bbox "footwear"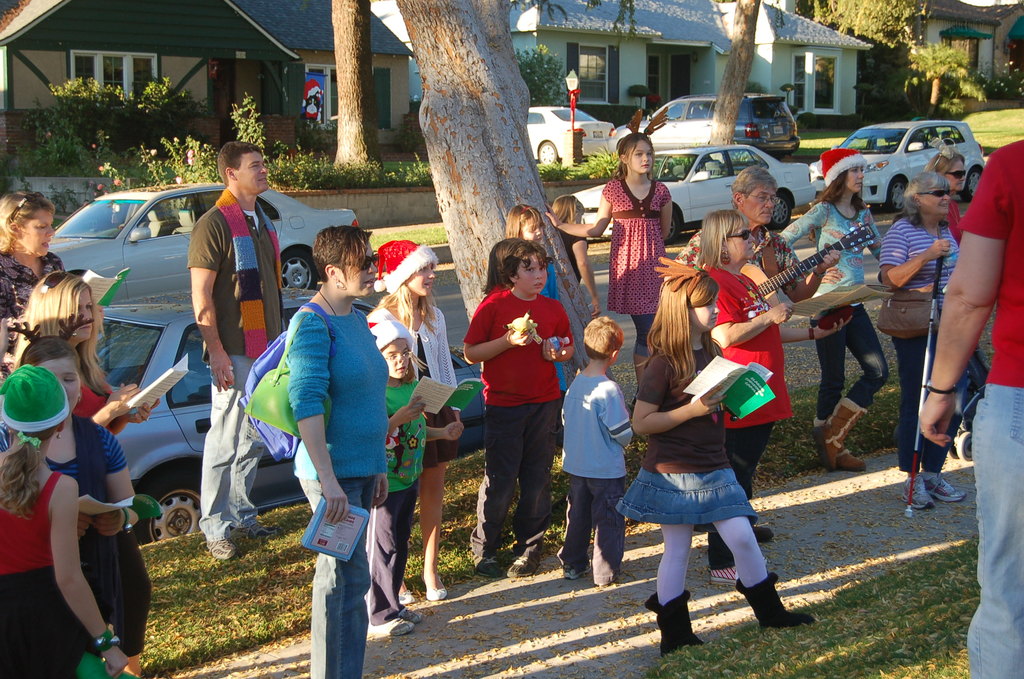
crop(922, 474, 964, 500)
